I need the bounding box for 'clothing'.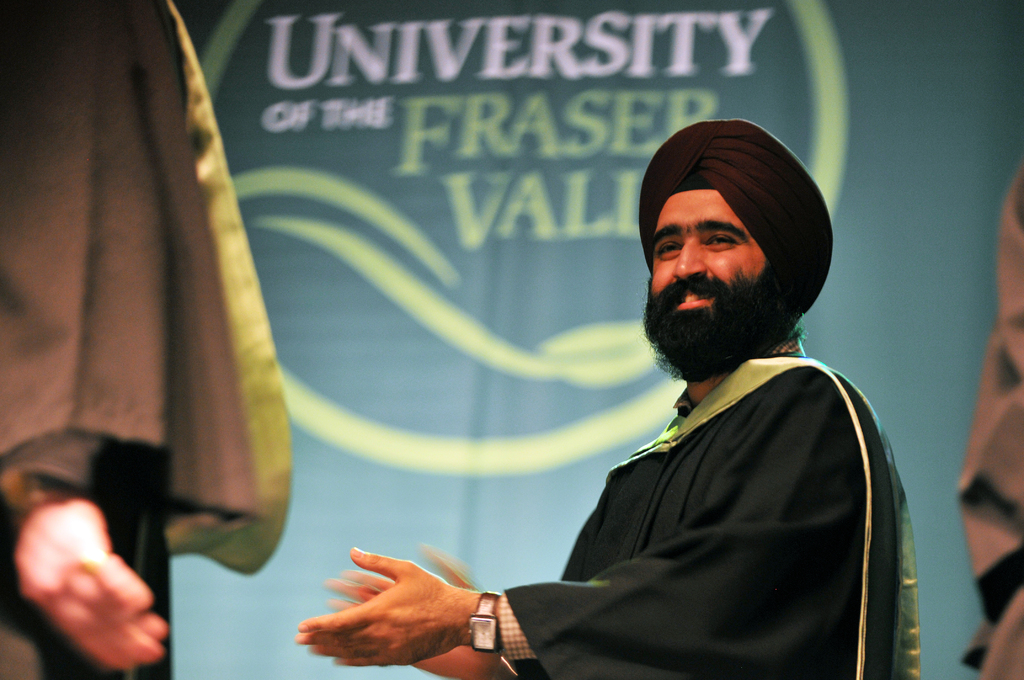
Here it is: x1=958, y1=164, x2=1023, y2=679.
